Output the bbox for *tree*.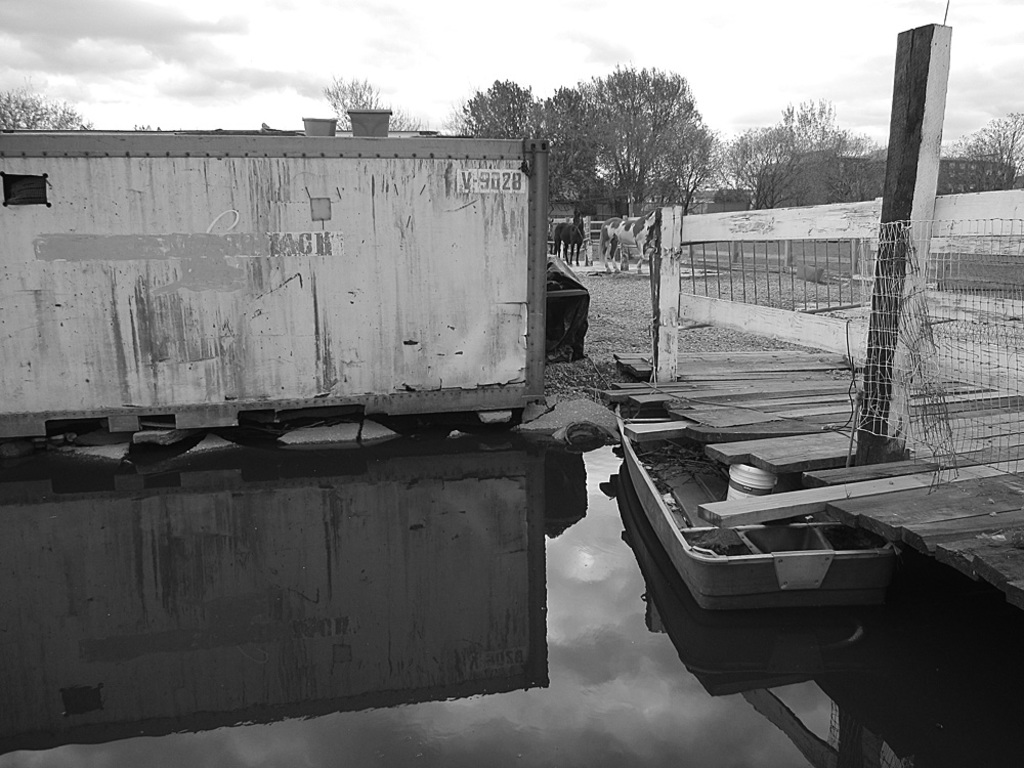
BBox(324, 72, 423, 144).
